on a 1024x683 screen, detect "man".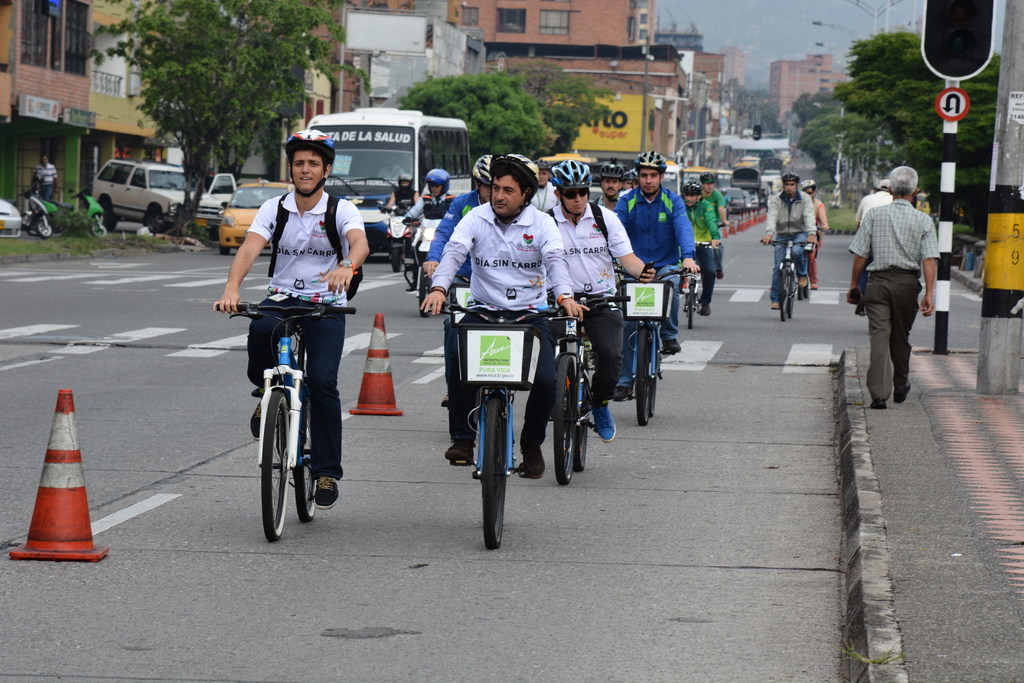
Rect(611, 150, 691, 401).
